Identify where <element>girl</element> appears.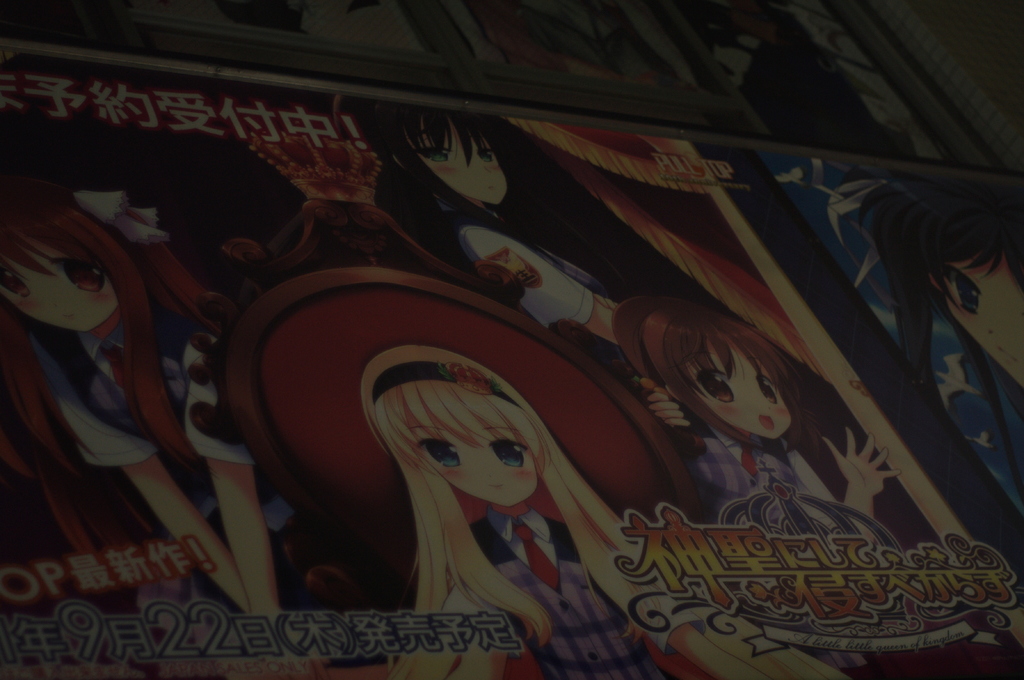
Appears at Rect(360, 341, 835, 679).
